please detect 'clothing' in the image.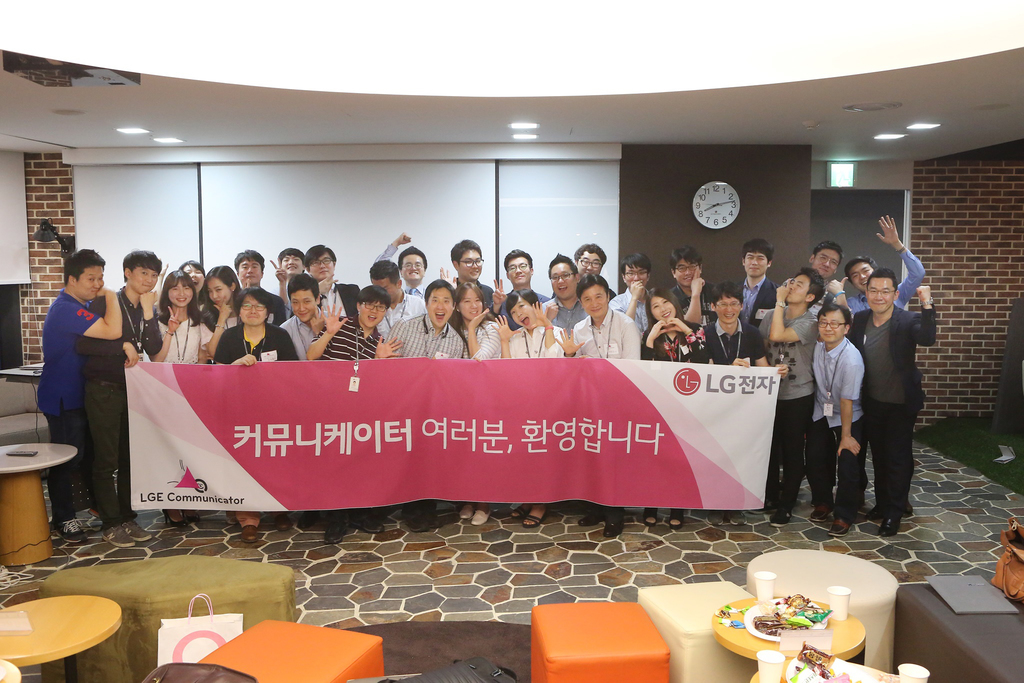
bbox=[643, 317, 707, 361].
